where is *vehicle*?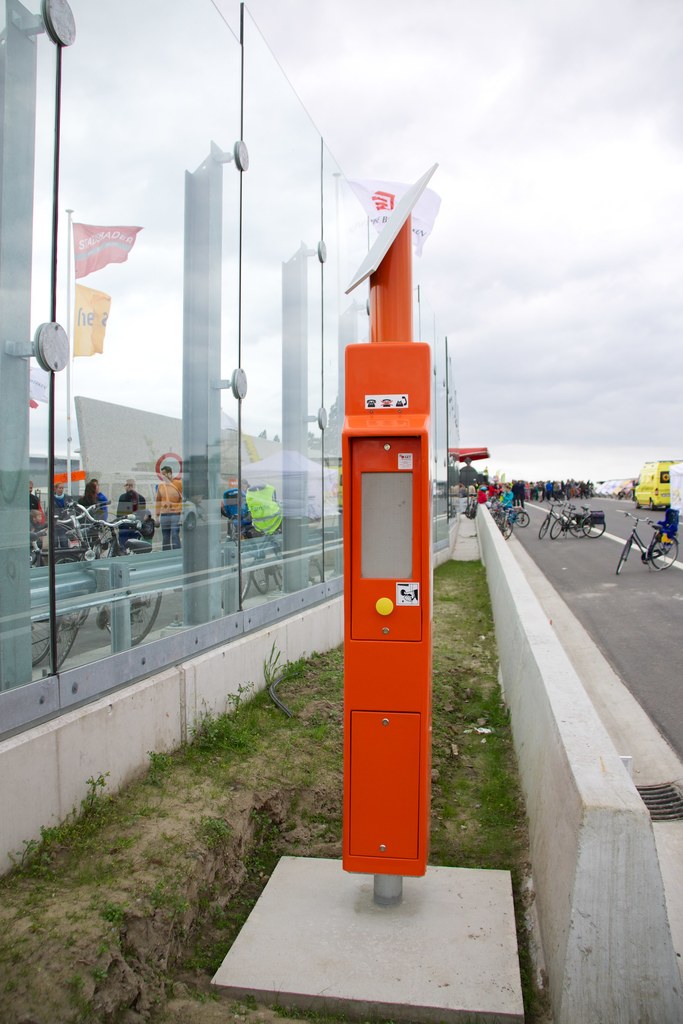
[534,500,590,543].
